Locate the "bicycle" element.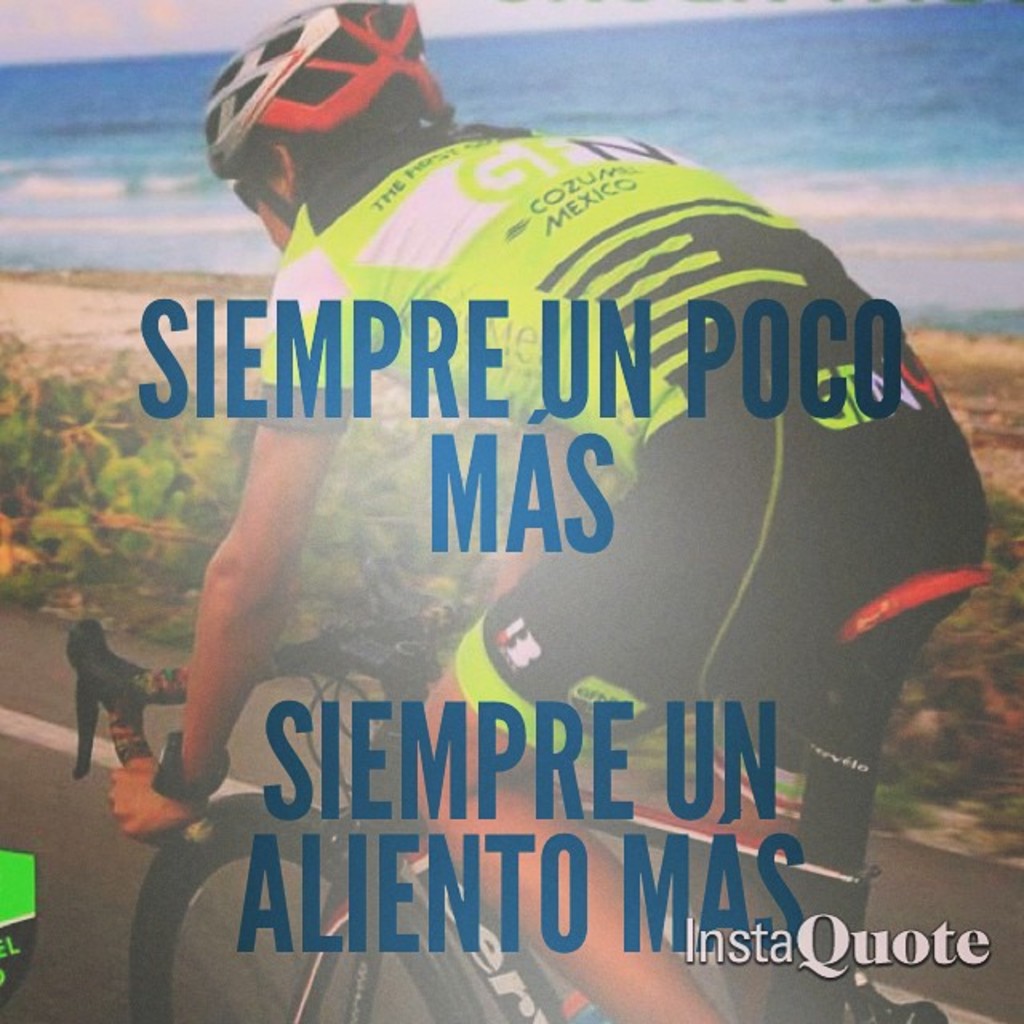
Element bbox: bbox(59, 606, 955, 1022).
